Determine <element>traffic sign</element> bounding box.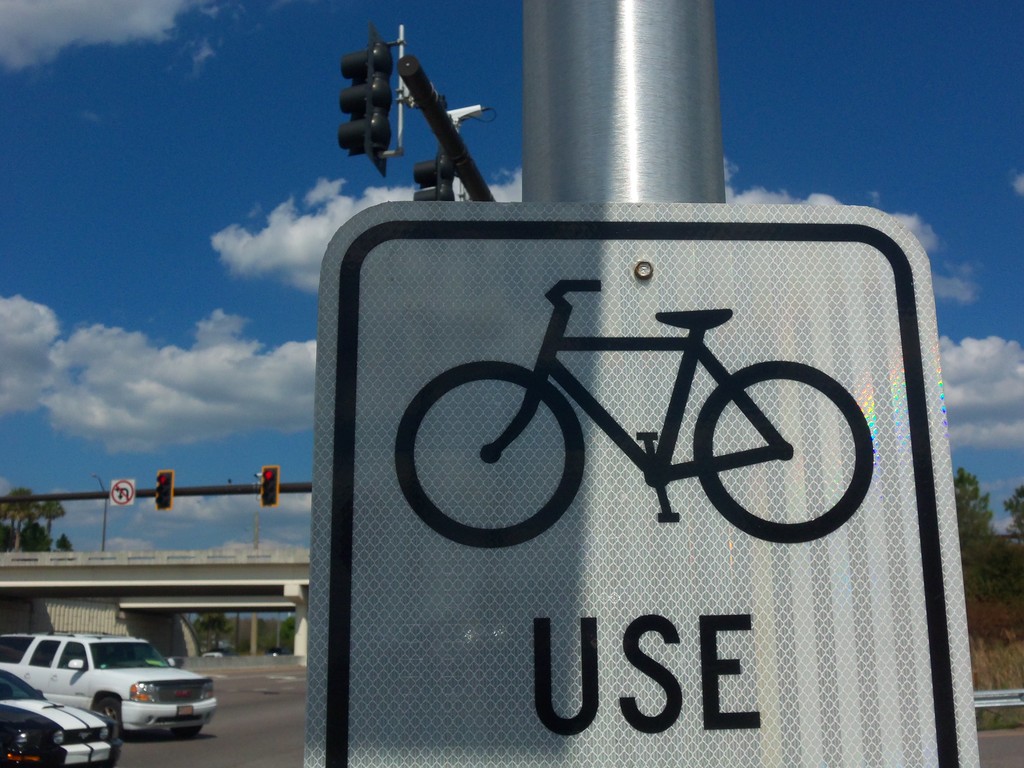
Determined: bbox(111, 479, 138, 508).
